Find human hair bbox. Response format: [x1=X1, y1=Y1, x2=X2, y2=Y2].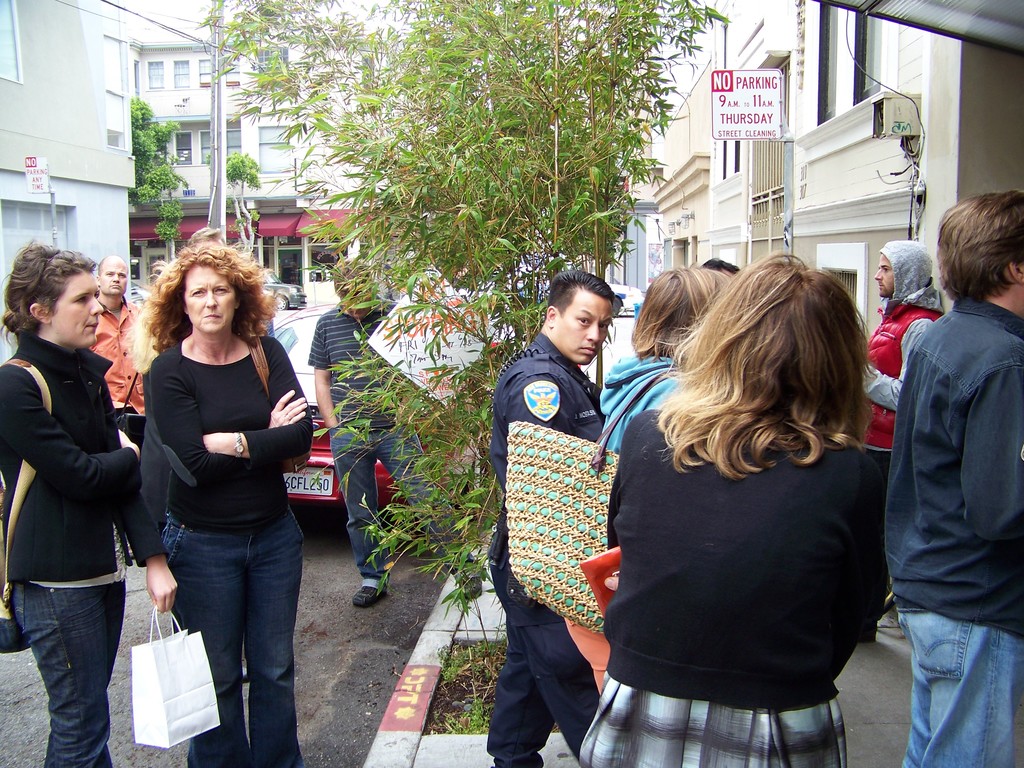
[x1=546, y1=267, x2=616, y2=315].
